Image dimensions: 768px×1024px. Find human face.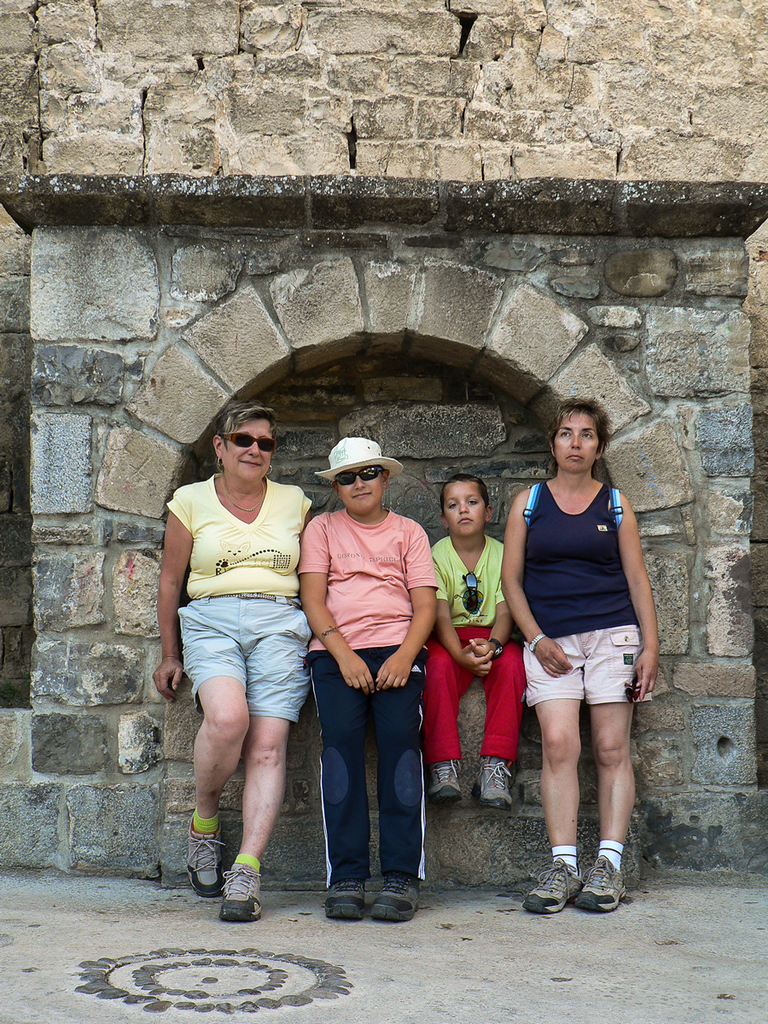
222,424,270,480.
